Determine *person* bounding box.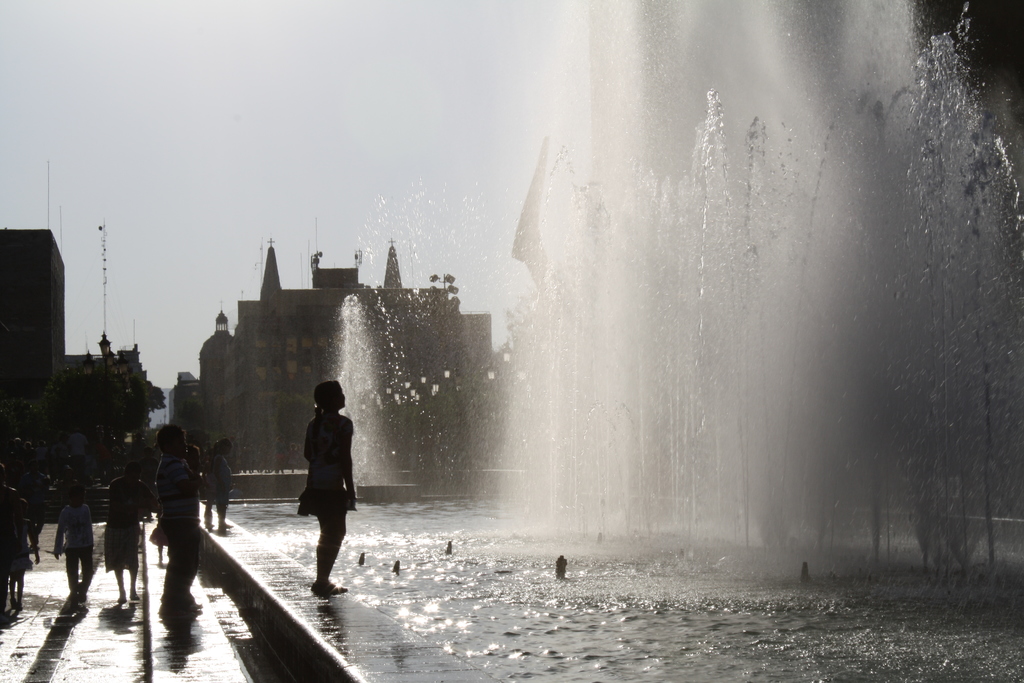
Determined: [184, 448, 205, 499].
